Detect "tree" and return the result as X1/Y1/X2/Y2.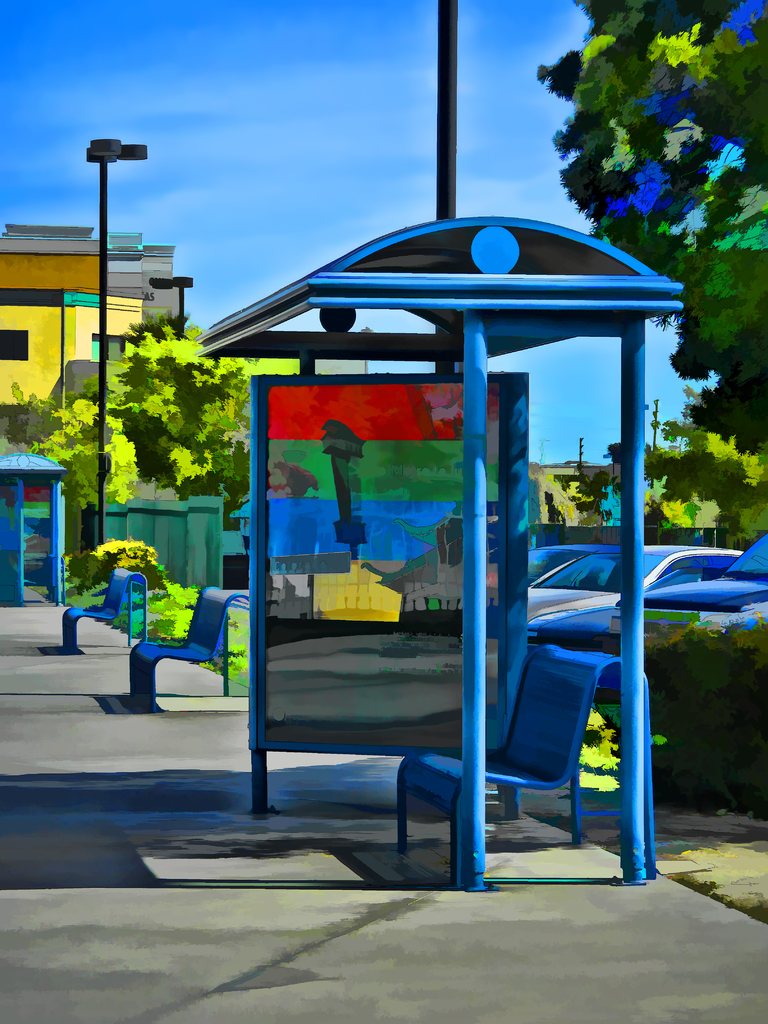
24/316/276/512.
